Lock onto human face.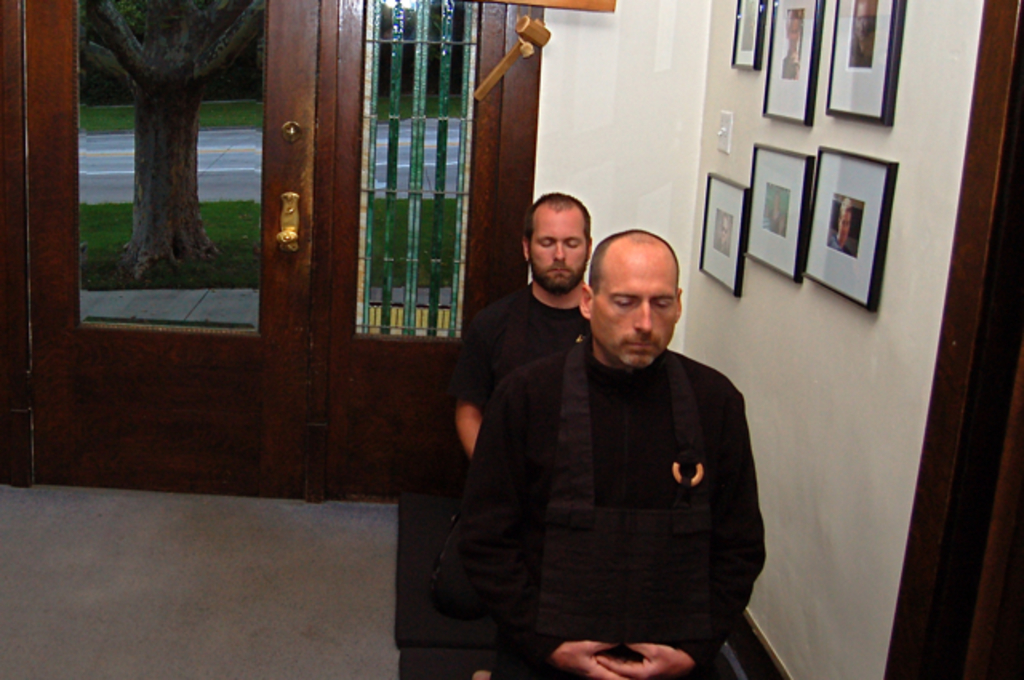
Locked: (523,203,594,294).
